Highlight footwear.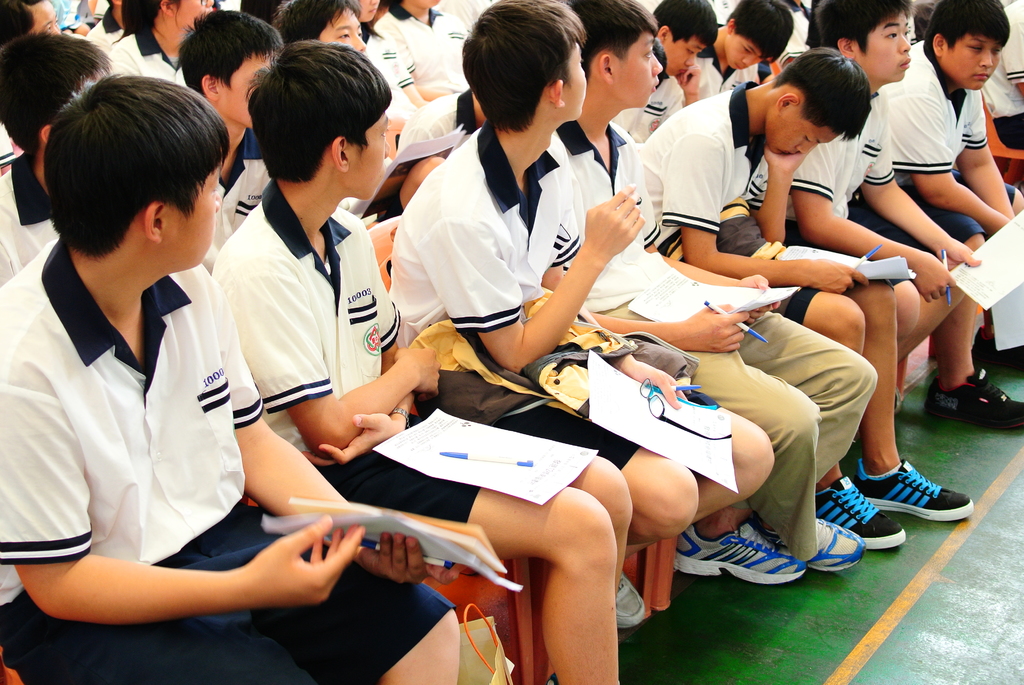
Highlighted region: box=[807, 475, 906, 551].
